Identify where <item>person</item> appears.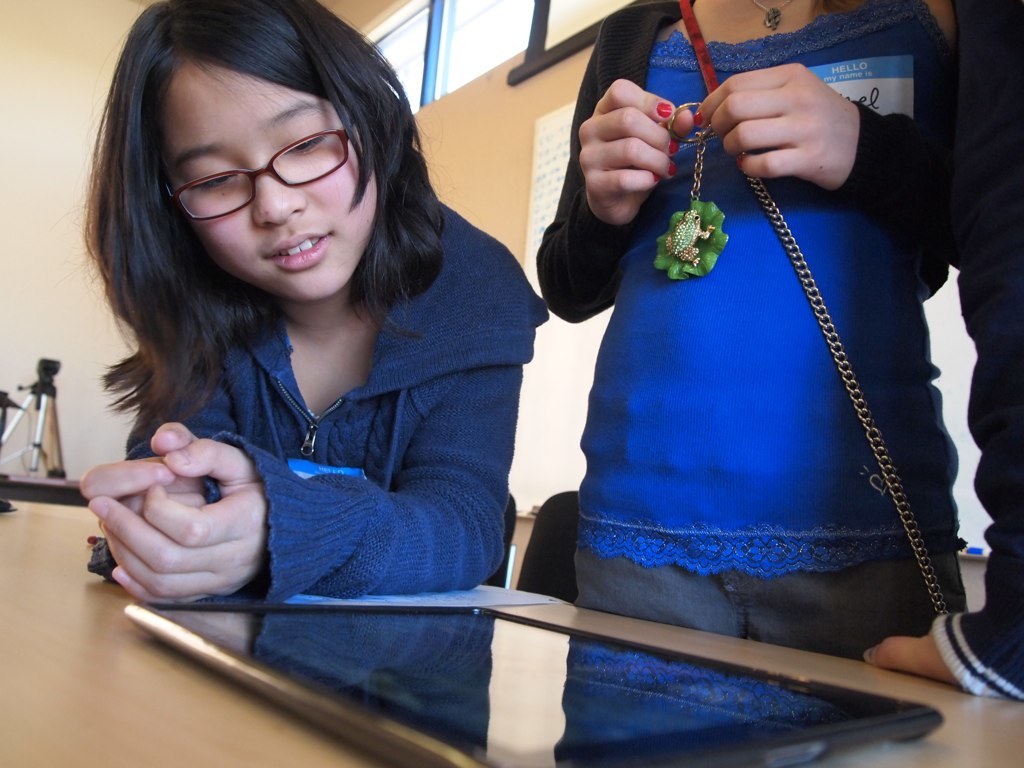
Appears at [45,0,594,686].
